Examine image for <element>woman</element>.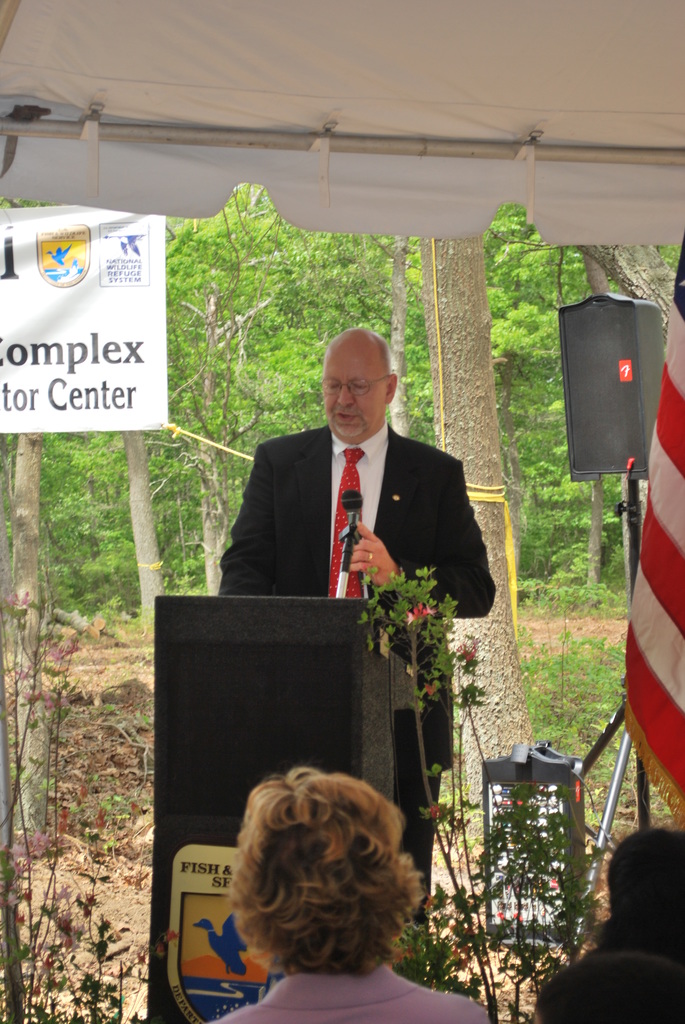
Examination result: bbox(215, 760, 490, 1023).
